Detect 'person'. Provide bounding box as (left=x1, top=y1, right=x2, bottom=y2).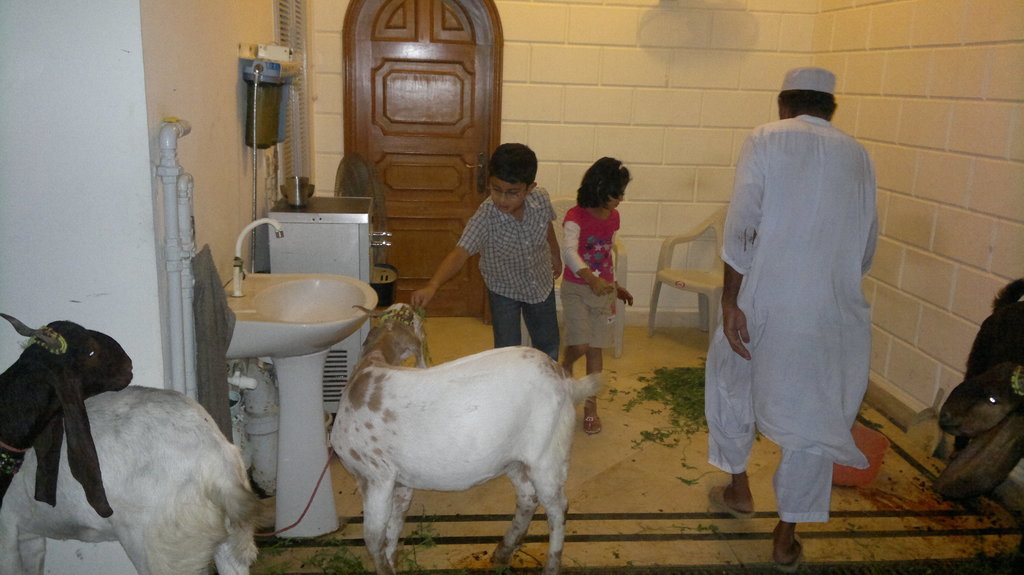
(left=715, top=54, right=885, bottom=553).
